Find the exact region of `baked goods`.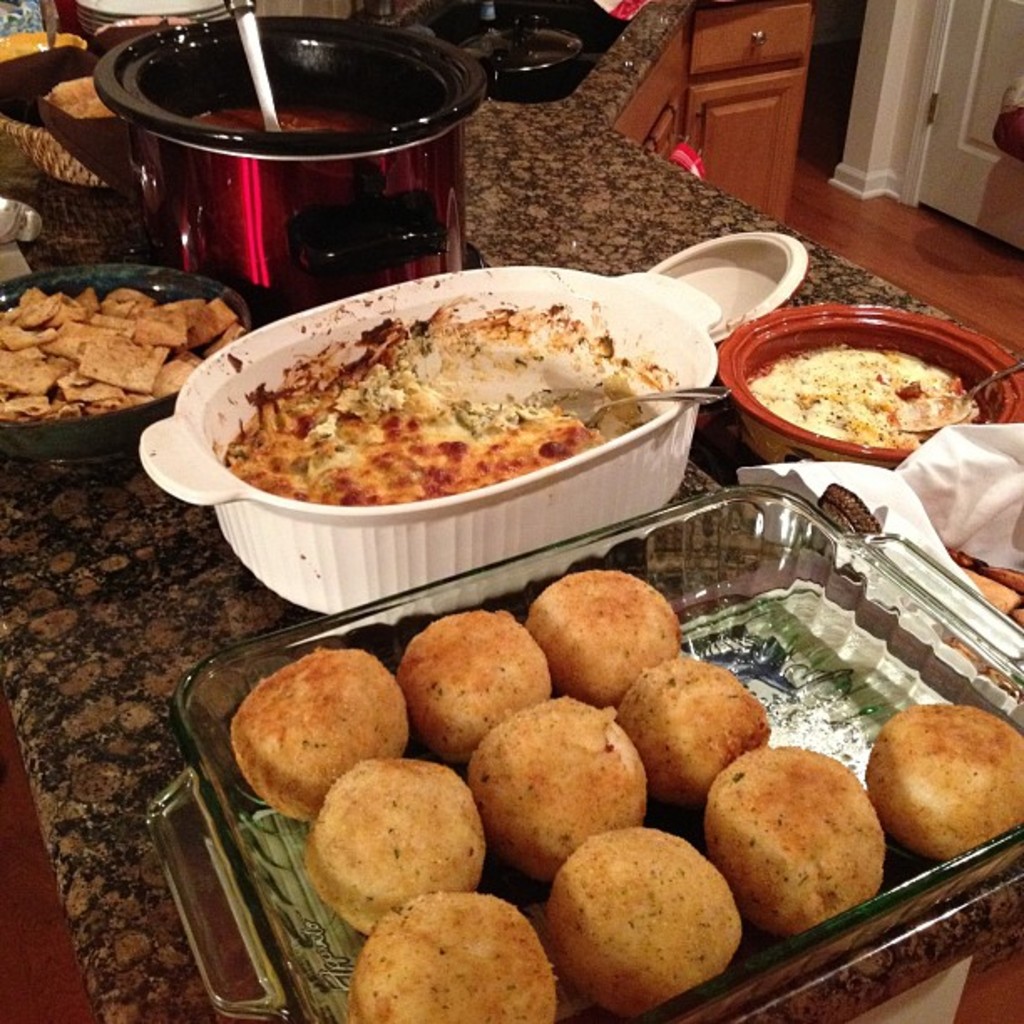
Exact region: select_region(542, 823, 743, 1021).
